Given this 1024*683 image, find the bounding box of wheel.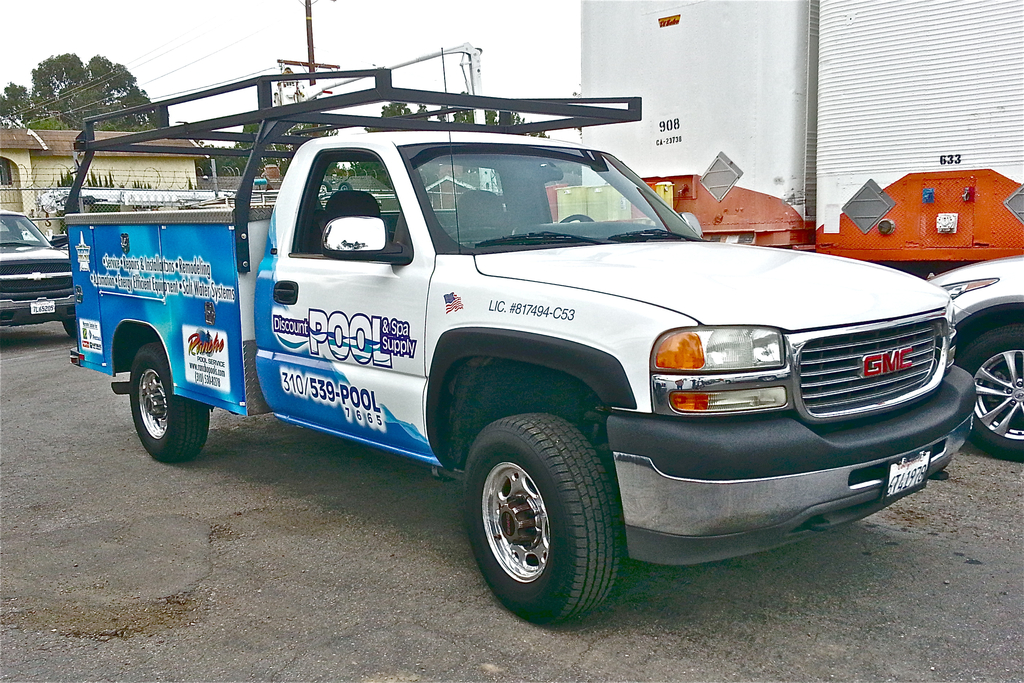
detection(467, 411, 626, 625).
